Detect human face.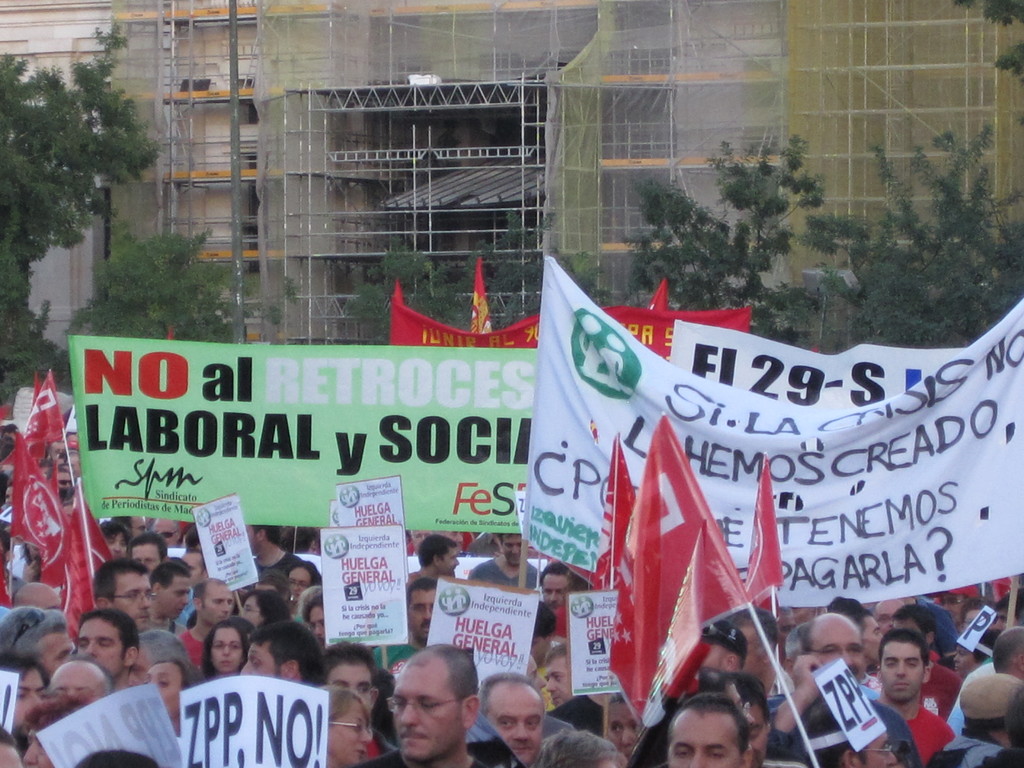
Detected at [328, 698, 371, 766].
